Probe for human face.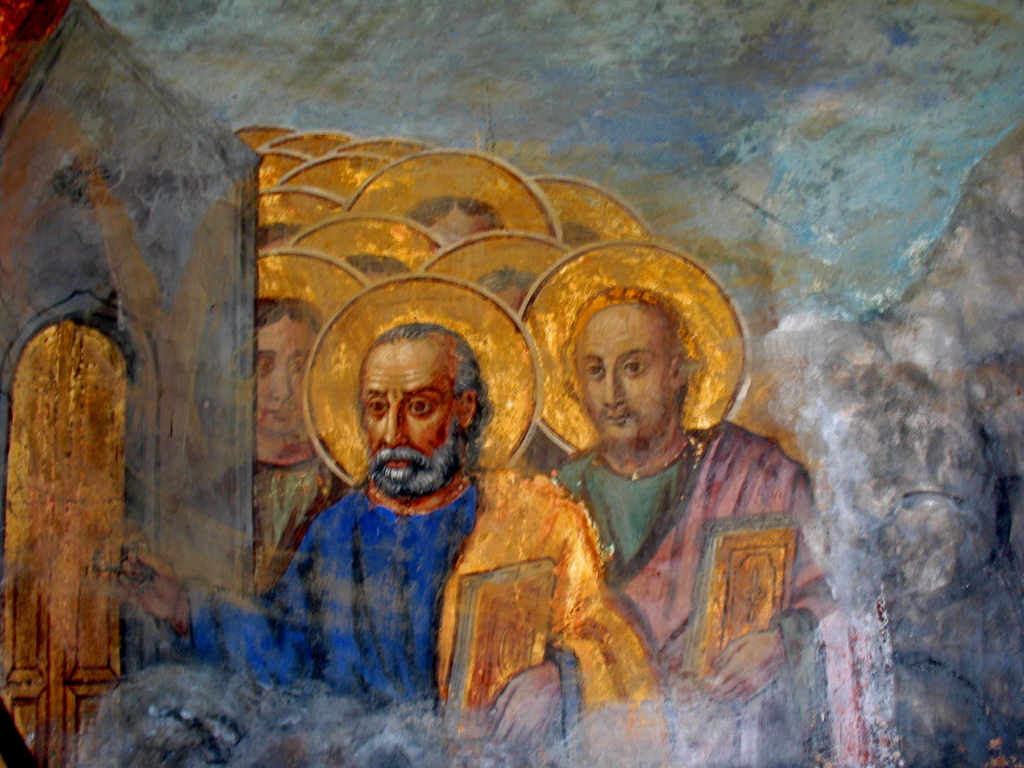
Probe result: {"x1": 259, "y1": 319, "x2": 317, "y2": 437}.
